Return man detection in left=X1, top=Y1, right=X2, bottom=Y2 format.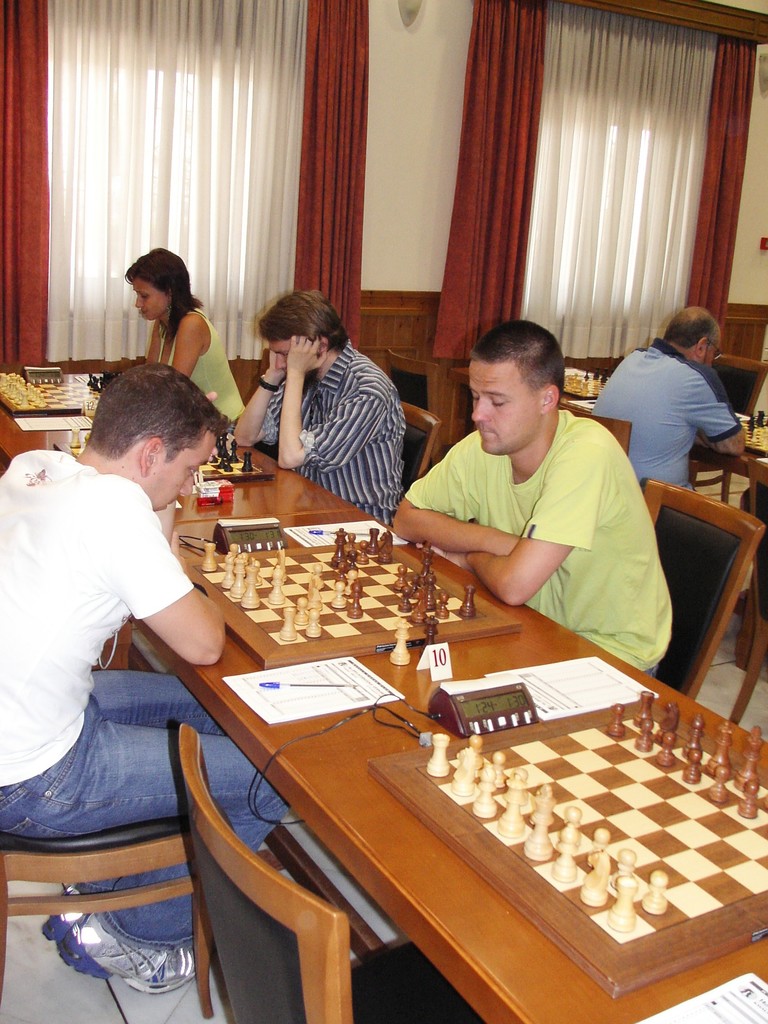
left=0, top=359, right=285, bottom=991.
